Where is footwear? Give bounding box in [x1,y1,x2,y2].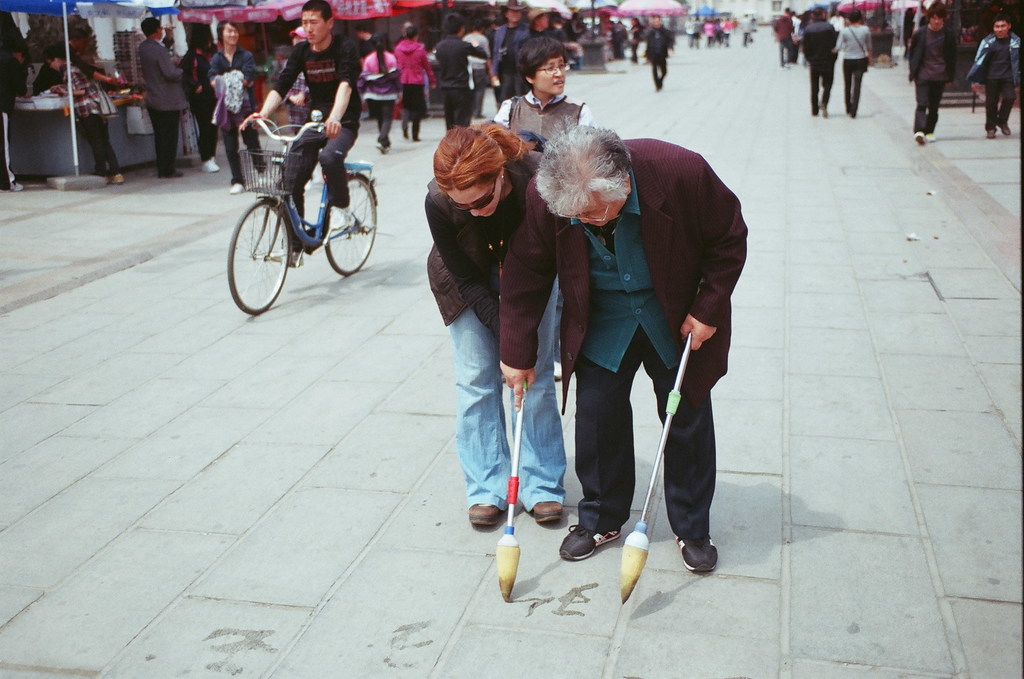
[820,104,829,117].
